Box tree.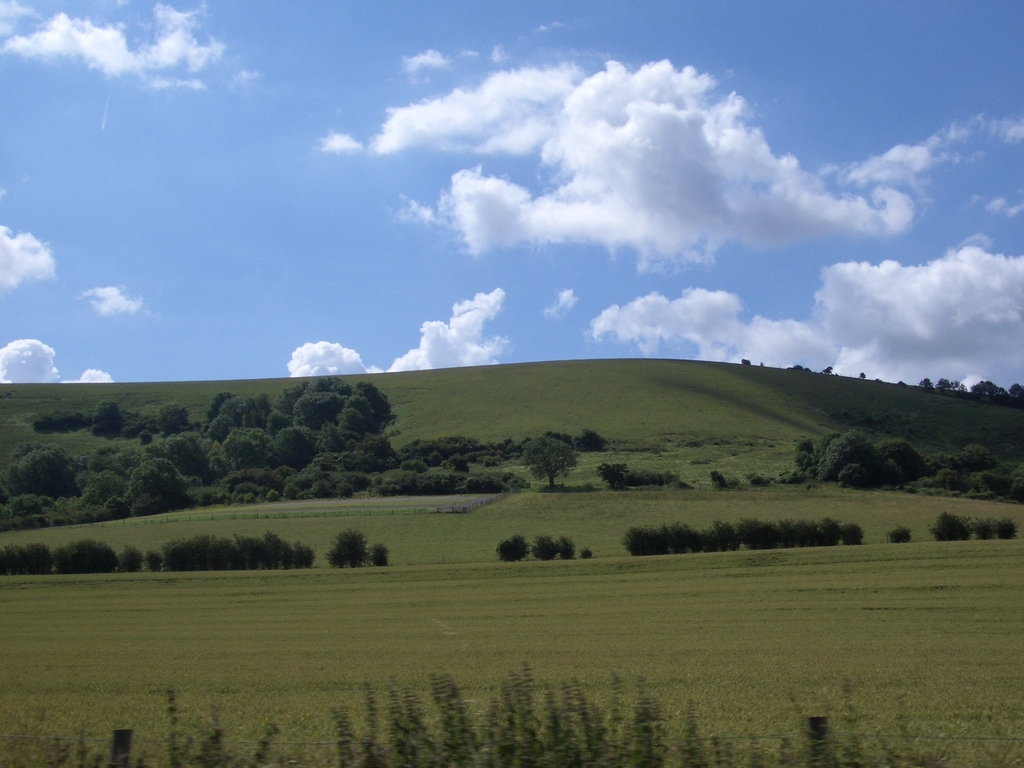
select_region(573, 428, 601, 450).
